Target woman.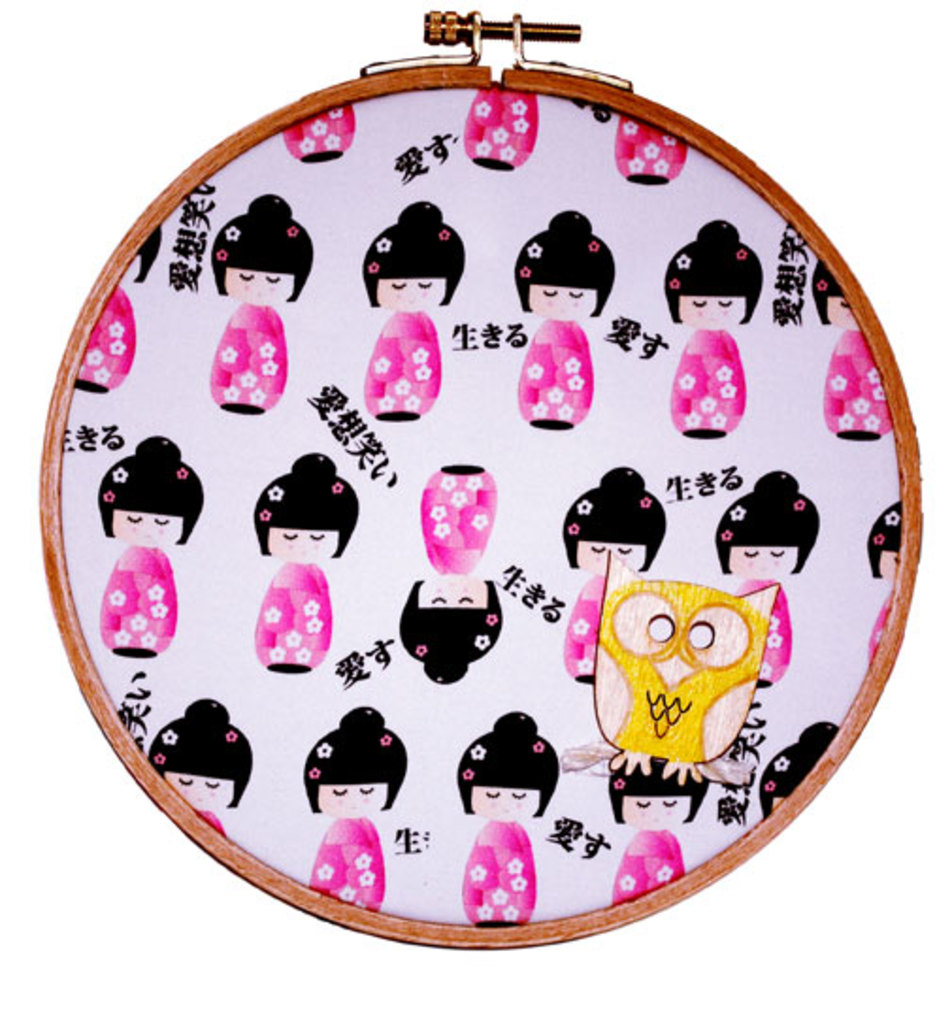
Target region: [x1=556, y1=464, x2=669, y2=681].
